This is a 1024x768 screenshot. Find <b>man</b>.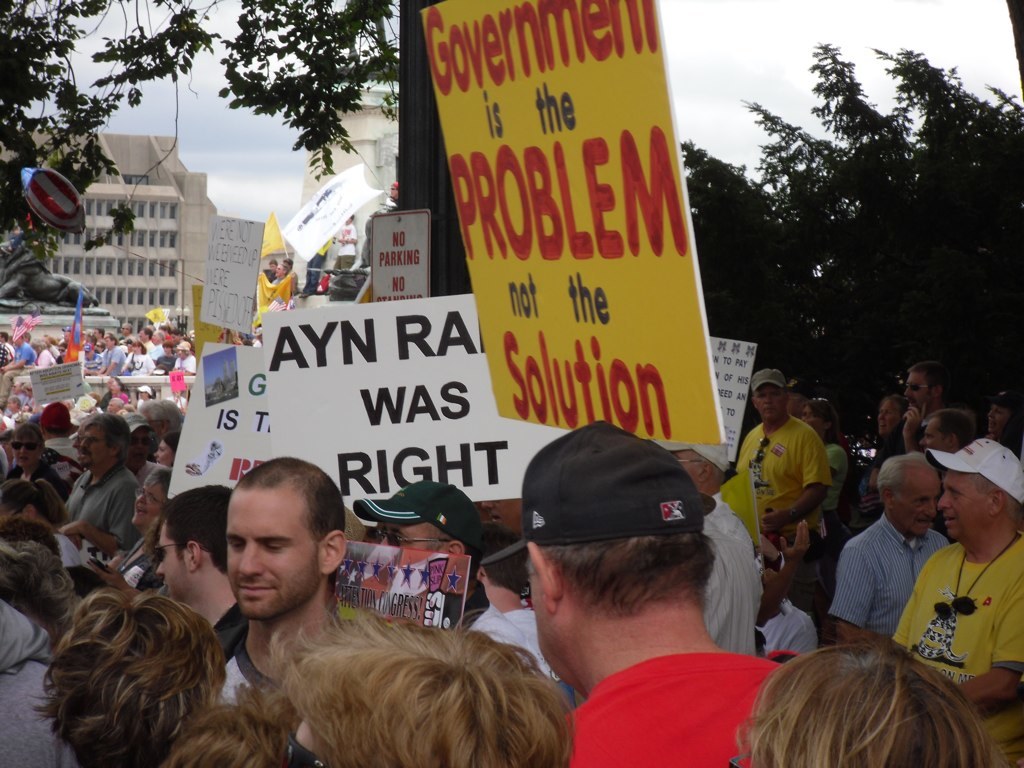
Bounding box: locate(649, 438, 765, 660).
